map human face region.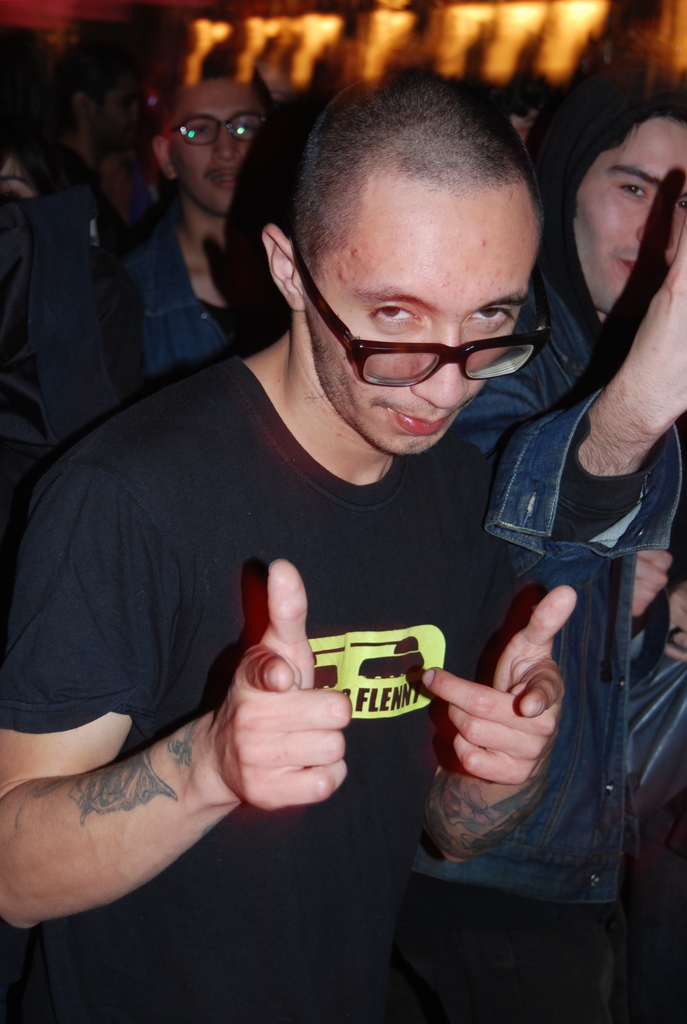
Mapped to 307 195 543 456.
